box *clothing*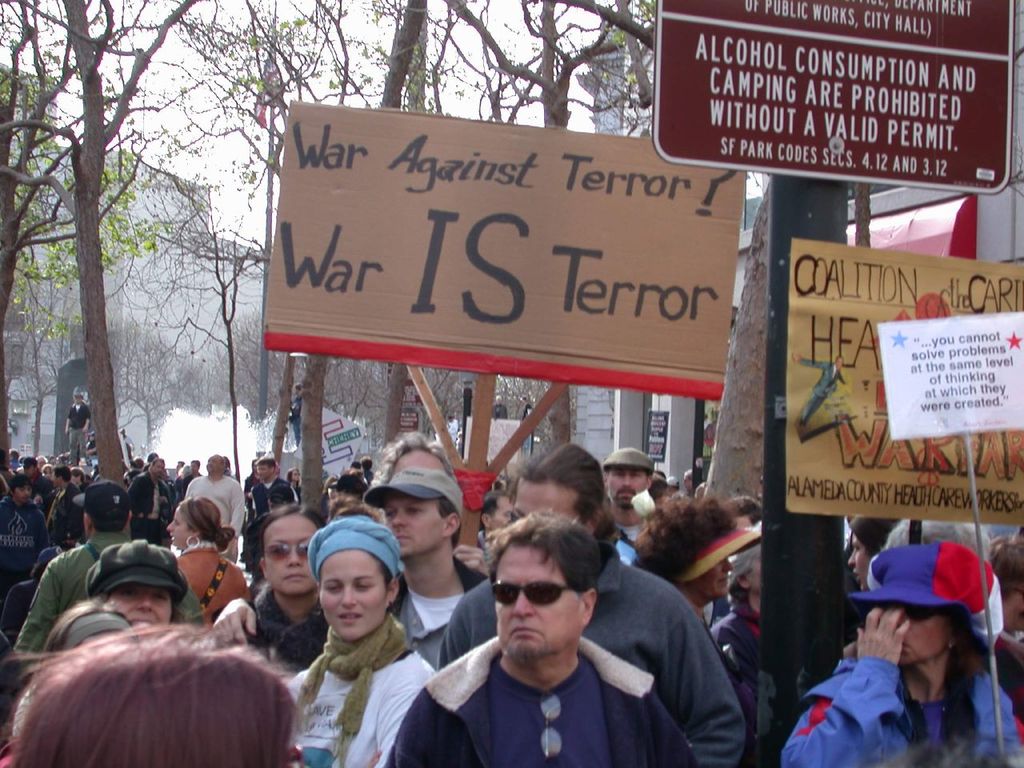
<bbox>394, 638, 698, 767</bbox>
